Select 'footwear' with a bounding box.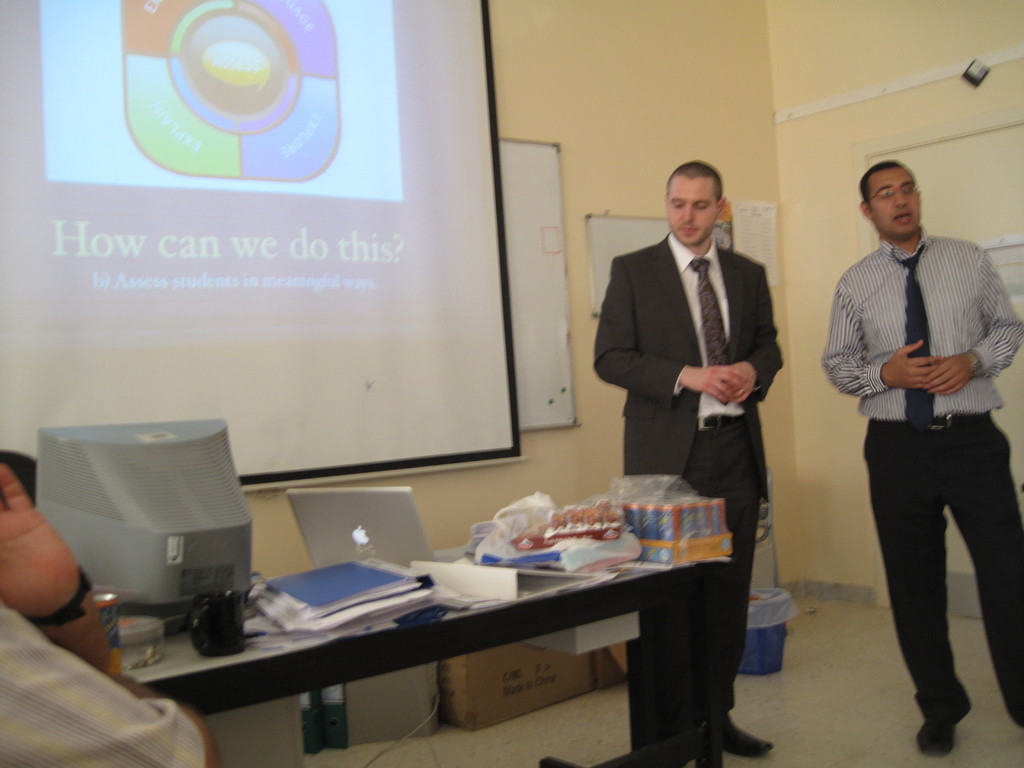
bbox=(917, 720, 956, 755).
